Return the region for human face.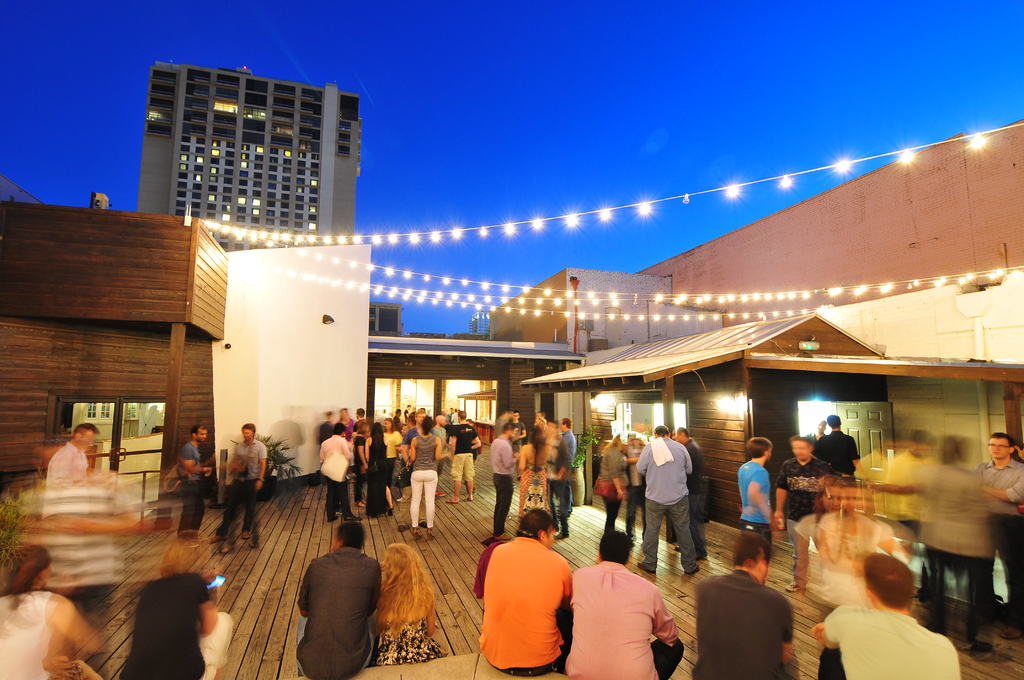
792:439:811:465.
